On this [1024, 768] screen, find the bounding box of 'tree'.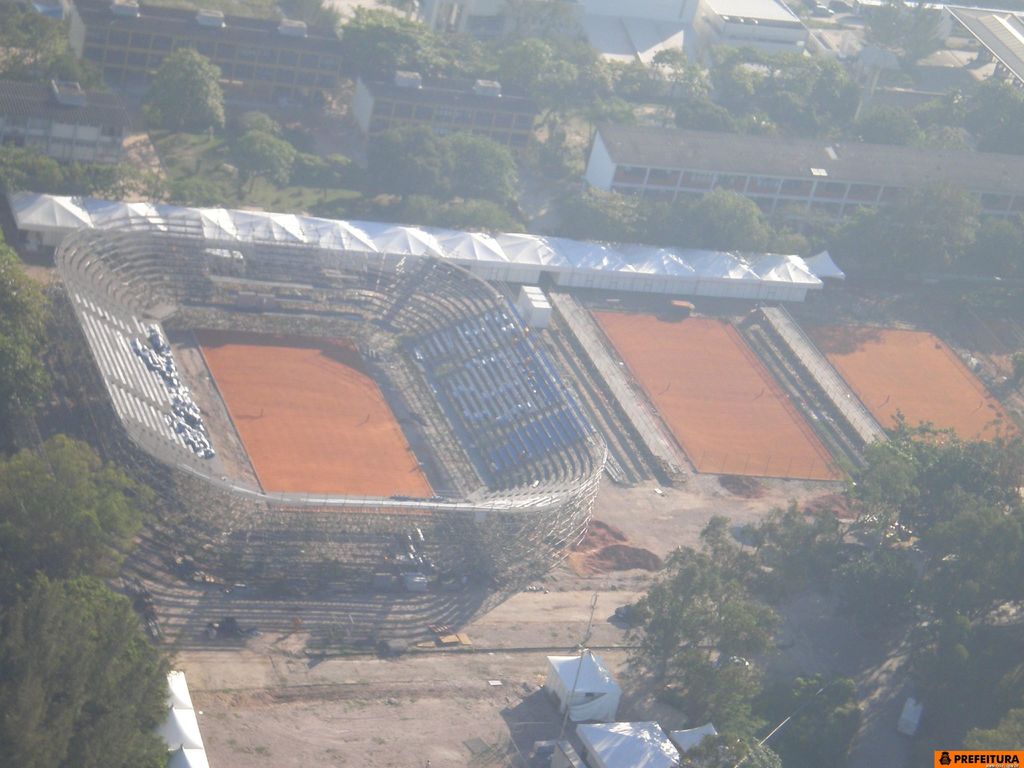
Bounding box: 366:119:463:220.
